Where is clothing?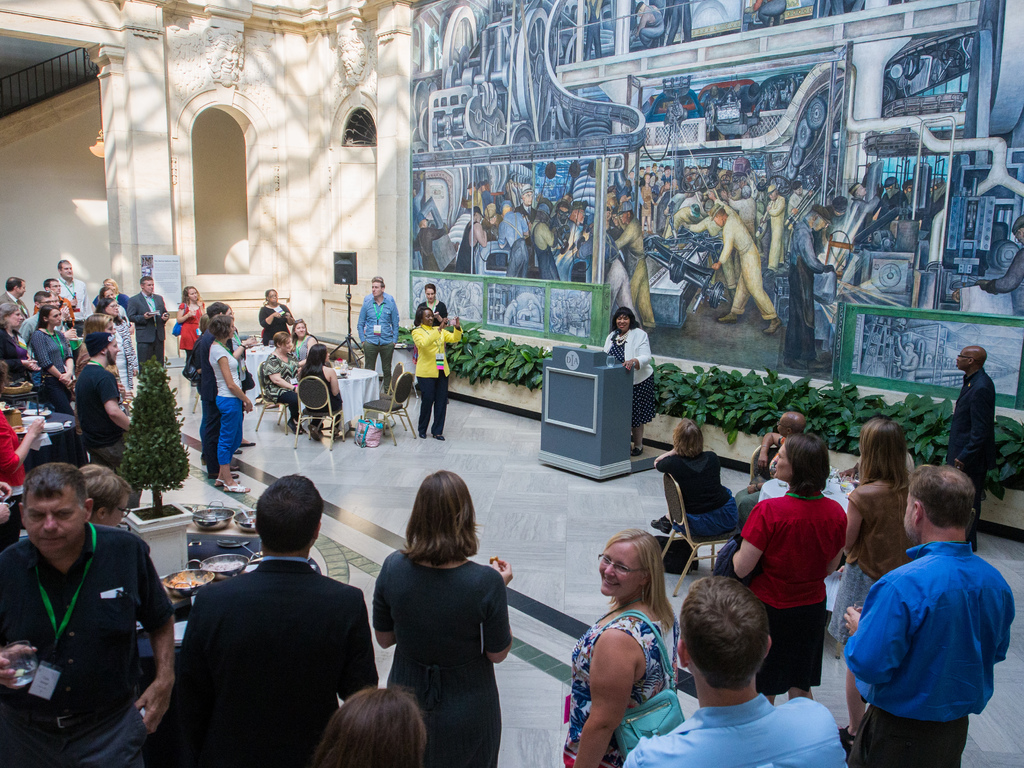
(0, 524, 176, 767).
